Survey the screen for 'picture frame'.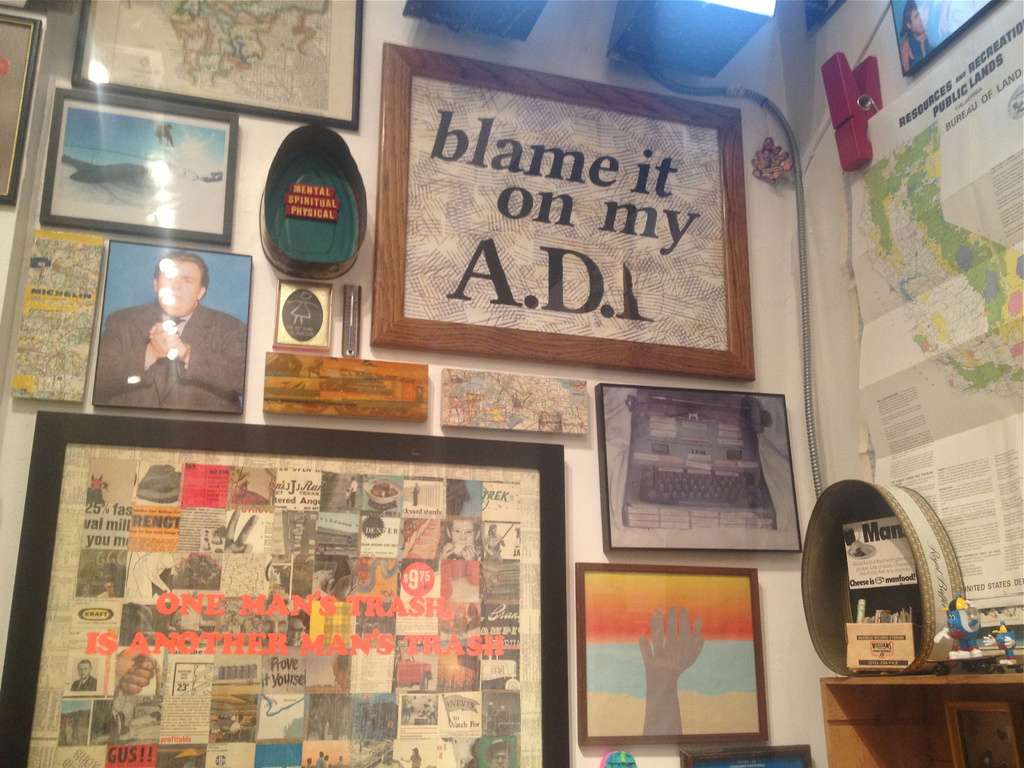
Survey found: bbox=[90, 241, 253, 415].
